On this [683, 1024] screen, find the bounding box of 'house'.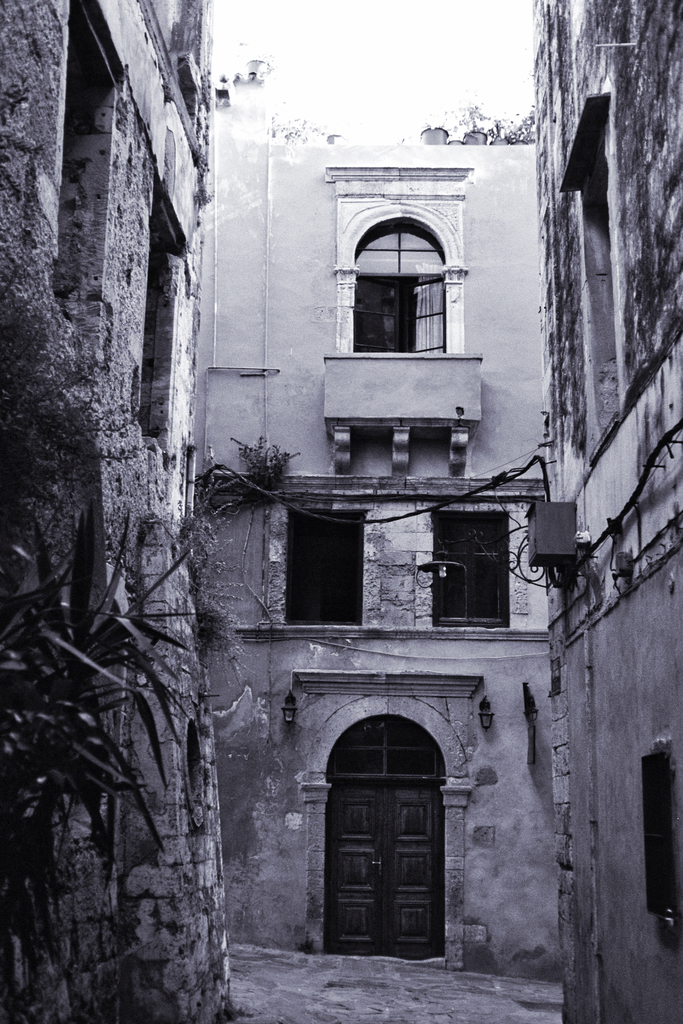
Bounding box: [left=1, top=0, right=682, bottom=1023].
